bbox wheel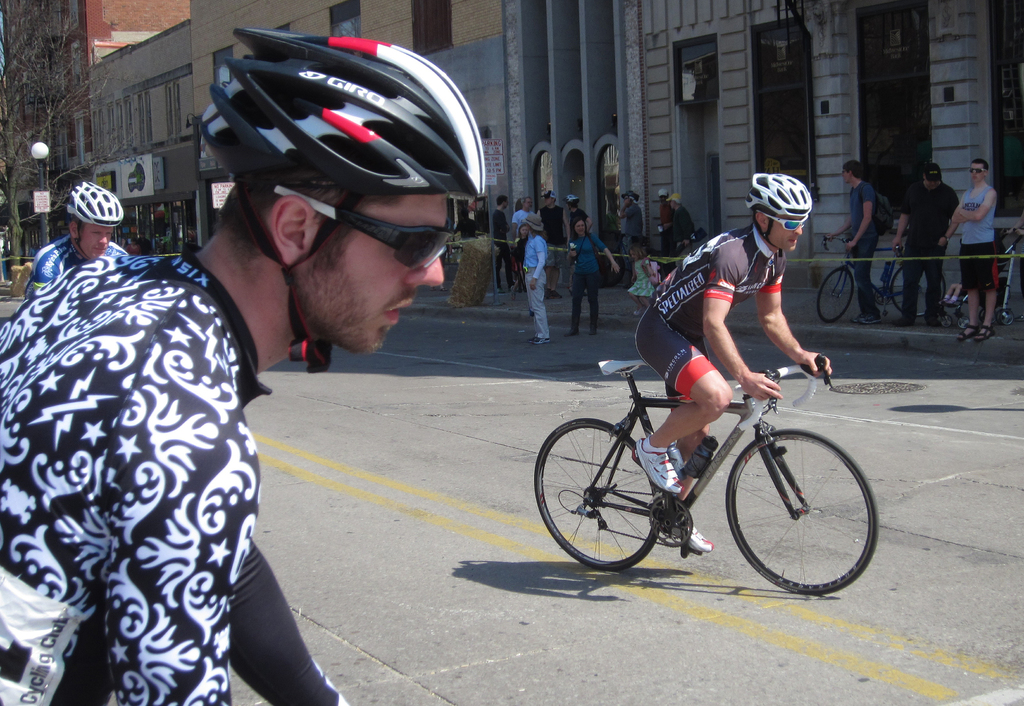
bbox=[723, 431, 877, 595]
